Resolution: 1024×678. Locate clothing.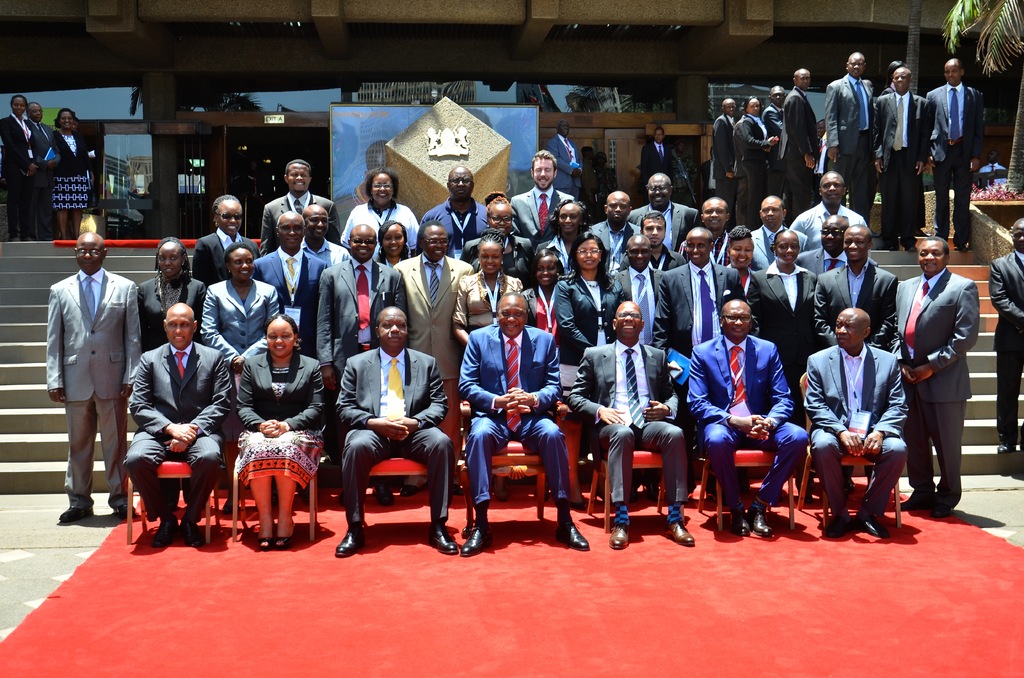
553,271,642,367.
